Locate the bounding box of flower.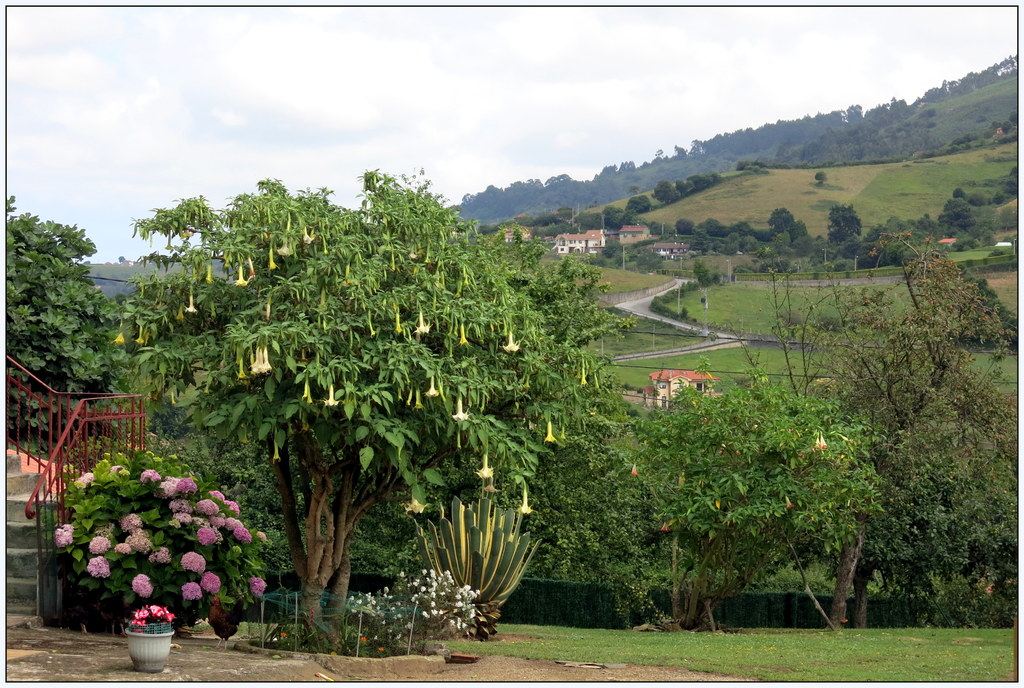
Bounding box: select_region(661, 520, 673, 535).
